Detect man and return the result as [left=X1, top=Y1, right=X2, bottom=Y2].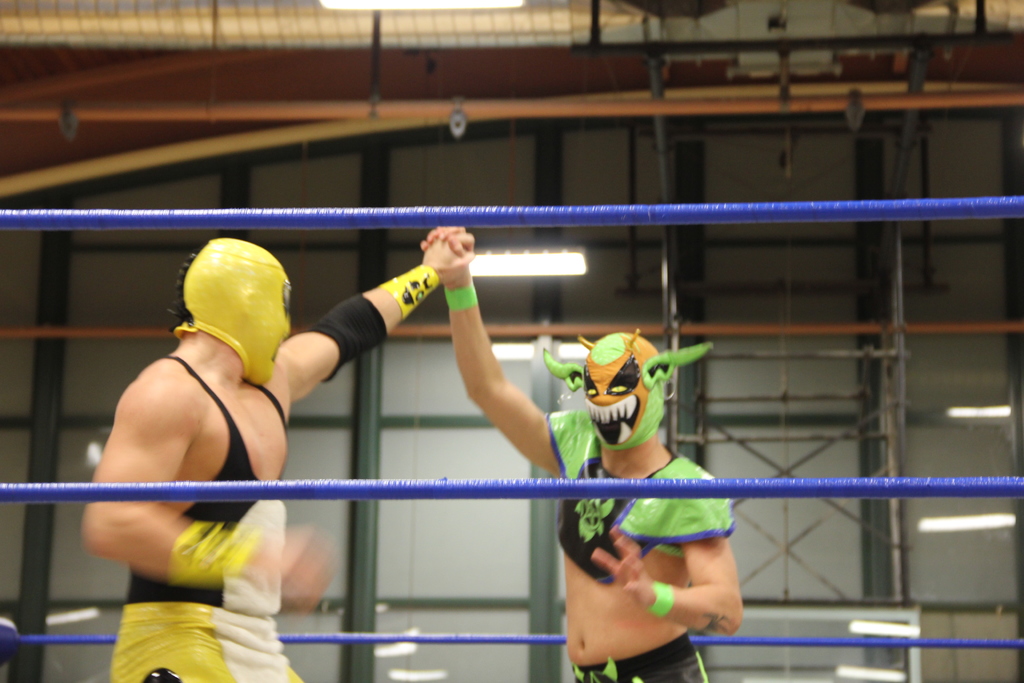
[left=119, top=198, right=531, bottom=664].
